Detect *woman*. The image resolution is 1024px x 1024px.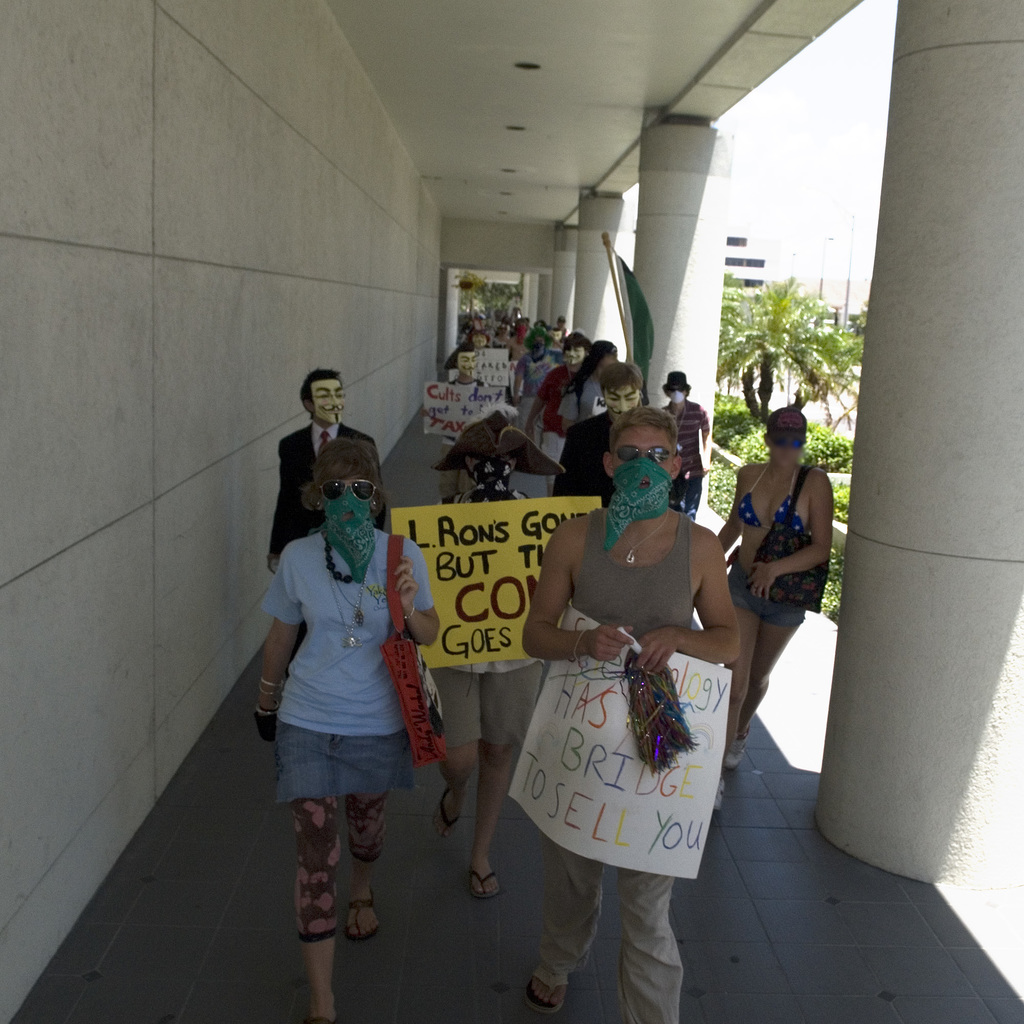
x1=257, y1=442, x2=437, y2=1023.
